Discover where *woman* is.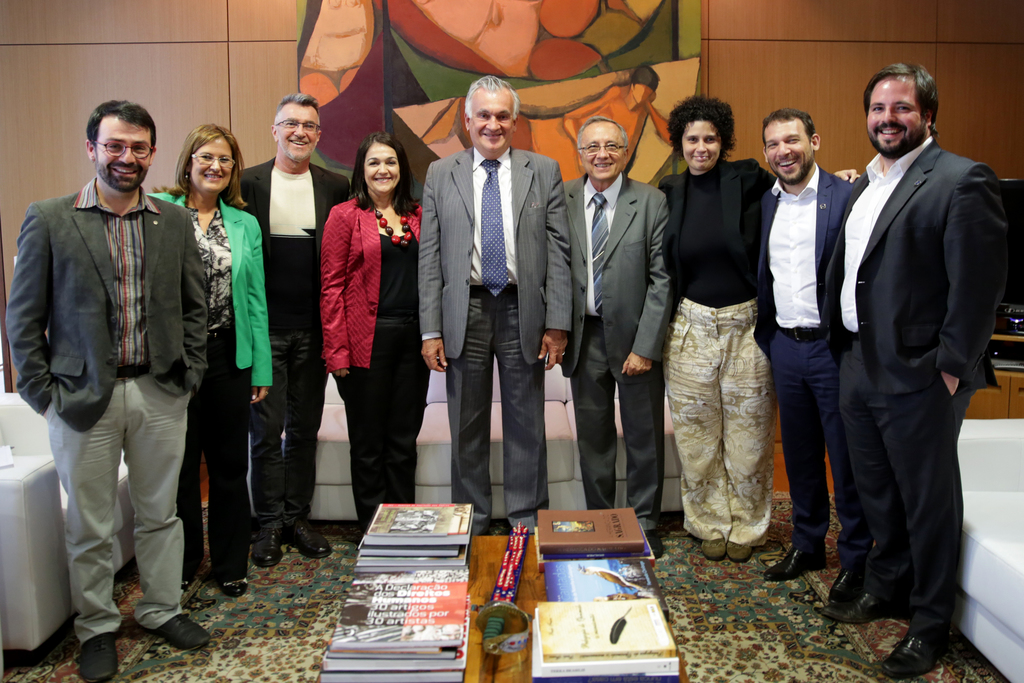
Discovered at [left=309, top=135, right=412, bottom=513].
